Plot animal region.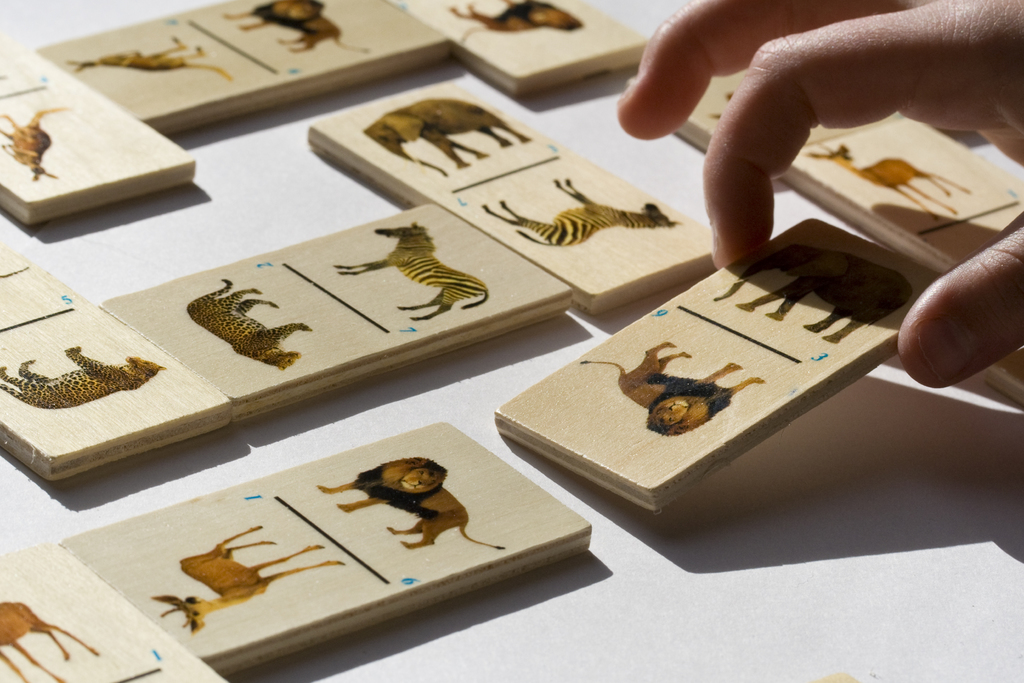
Plotted at pyautogui.locateOnScreen(229, 0, 367, 53).
